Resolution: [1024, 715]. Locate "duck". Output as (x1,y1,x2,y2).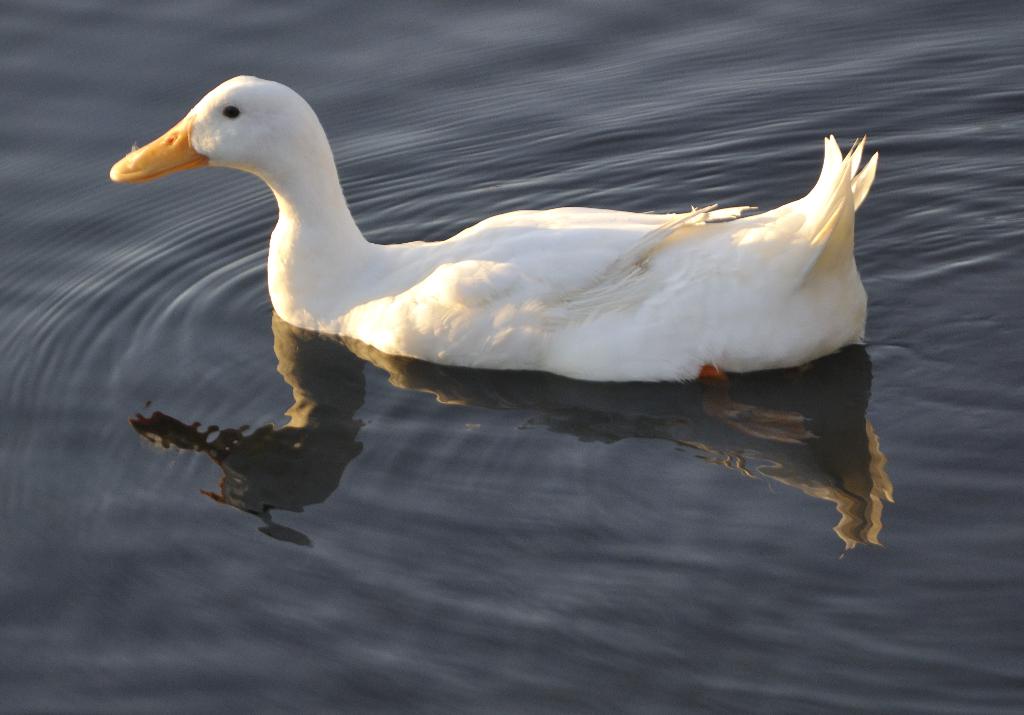
(116,72,897,433).
